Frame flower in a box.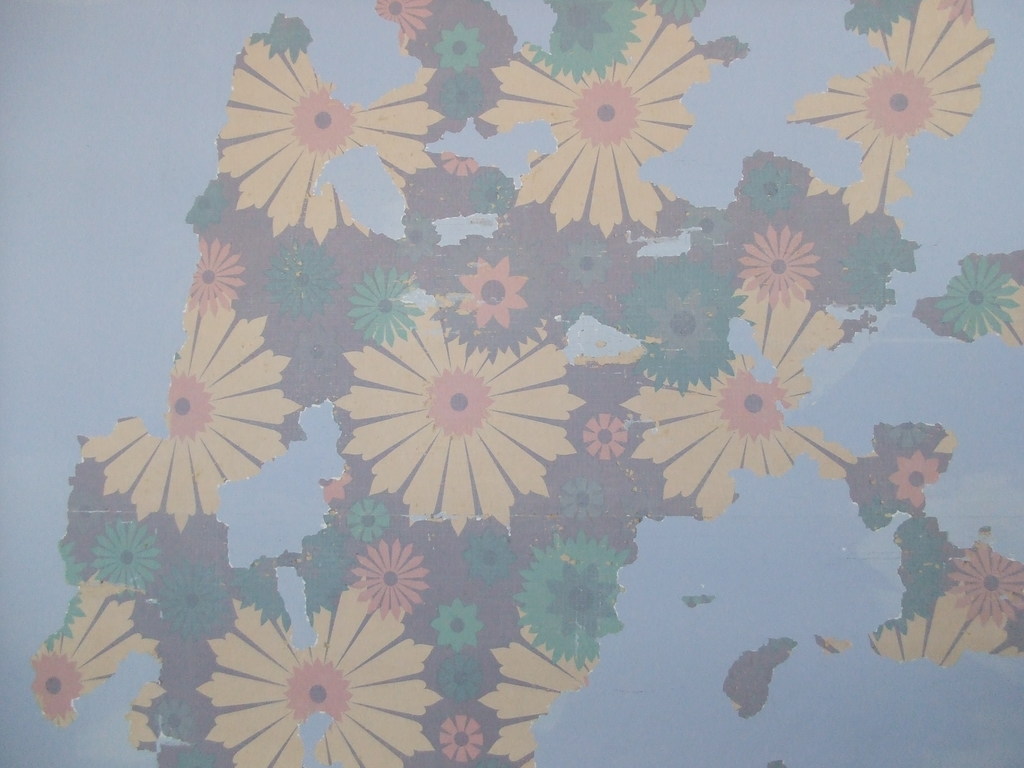
<bbox>577, 413, 635, 457</bbox>.
